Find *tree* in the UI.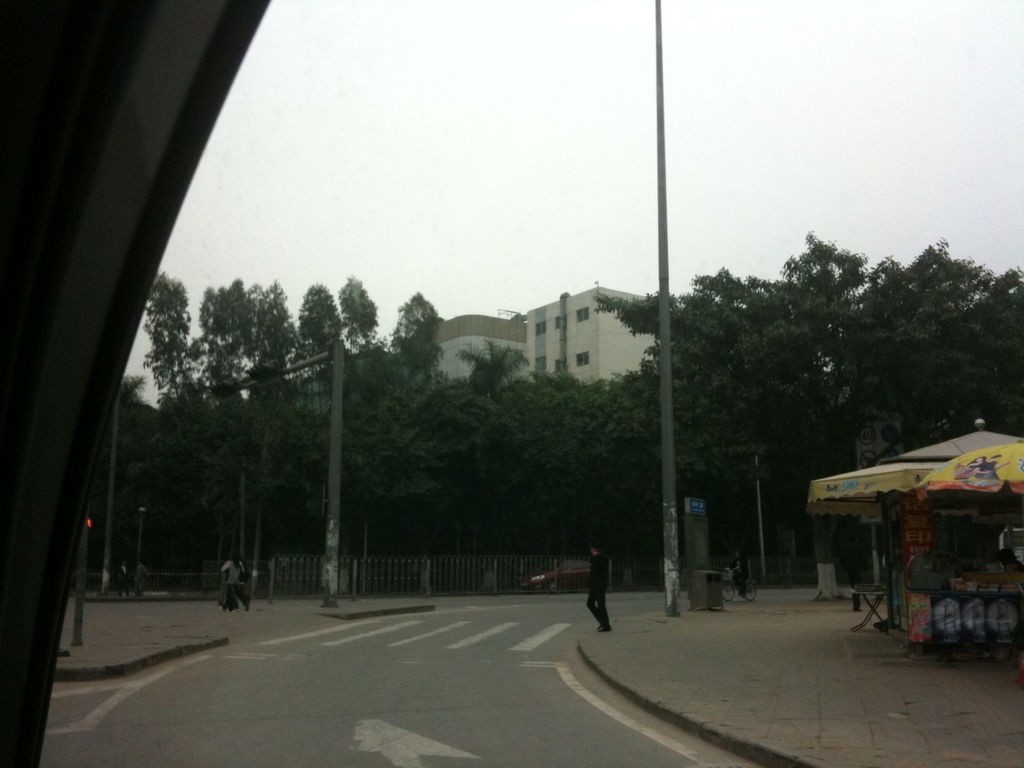
UI element at left=179, top=259, right=250, bottom=518.
